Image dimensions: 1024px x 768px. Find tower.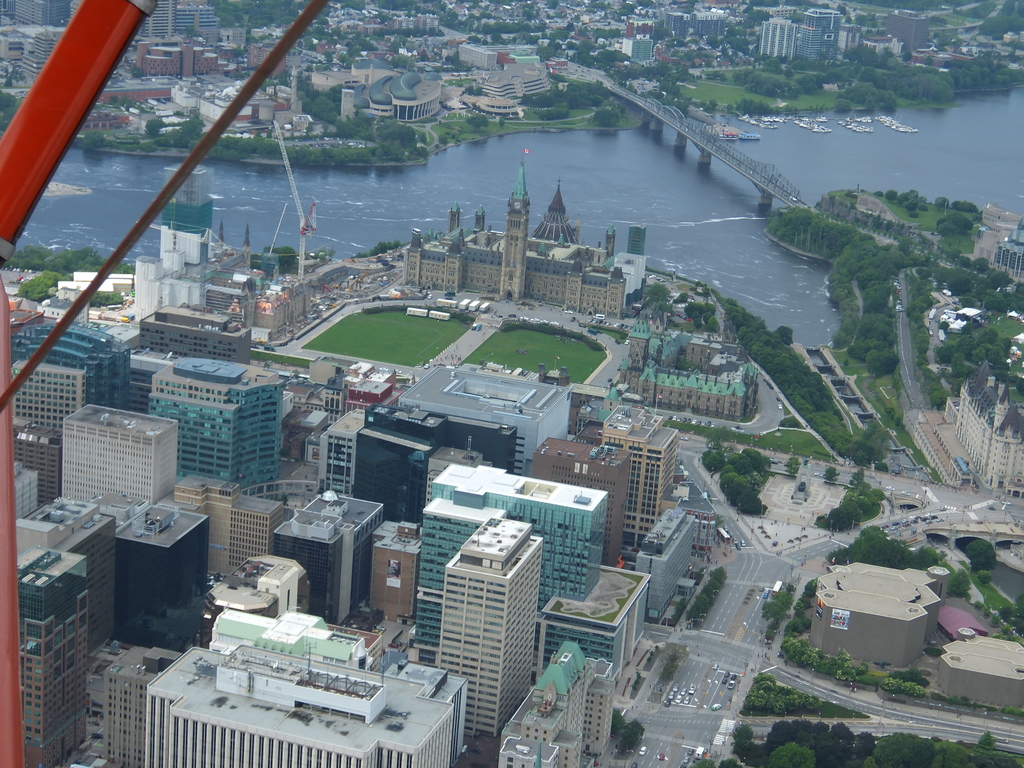
[172,467,289,589].
